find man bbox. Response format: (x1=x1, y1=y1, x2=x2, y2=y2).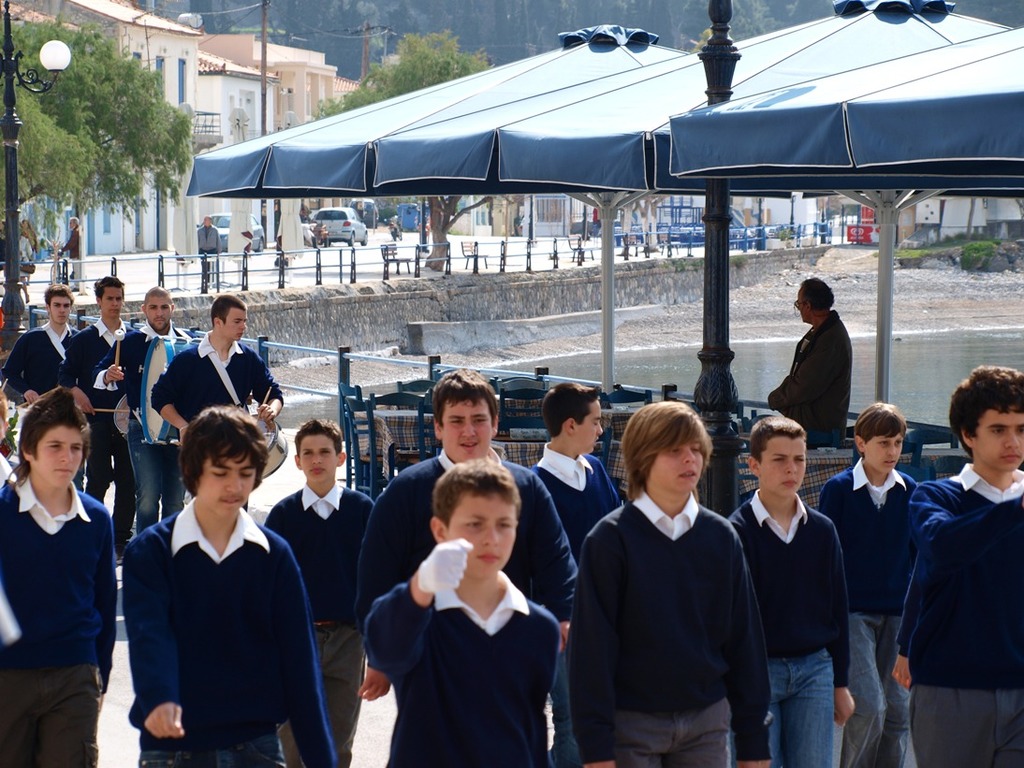
(x1=196, y1=211, x2=219, y2=287).
